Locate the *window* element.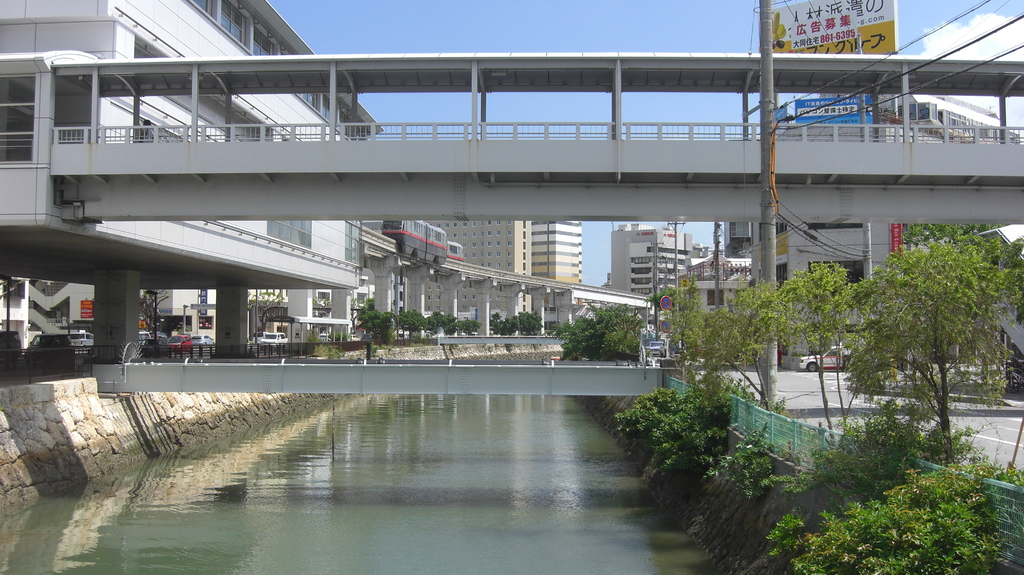
Element bbox: crop(392, 277, 402, 320).
